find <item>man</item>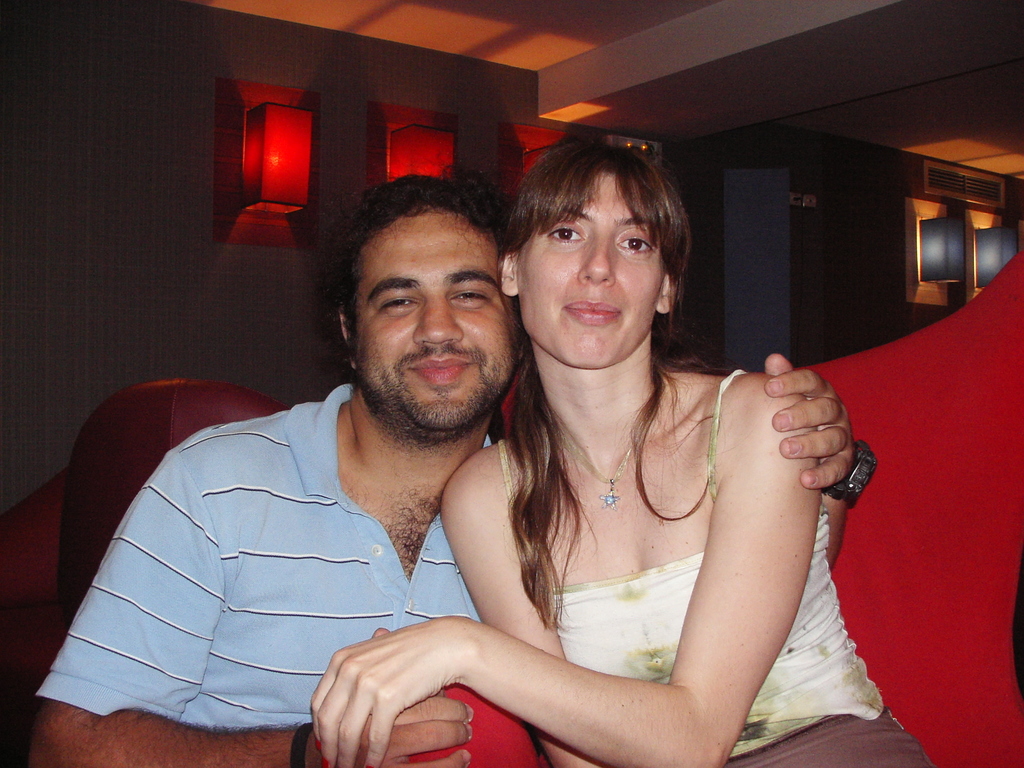
Rect(28, 170, 874, 767)
